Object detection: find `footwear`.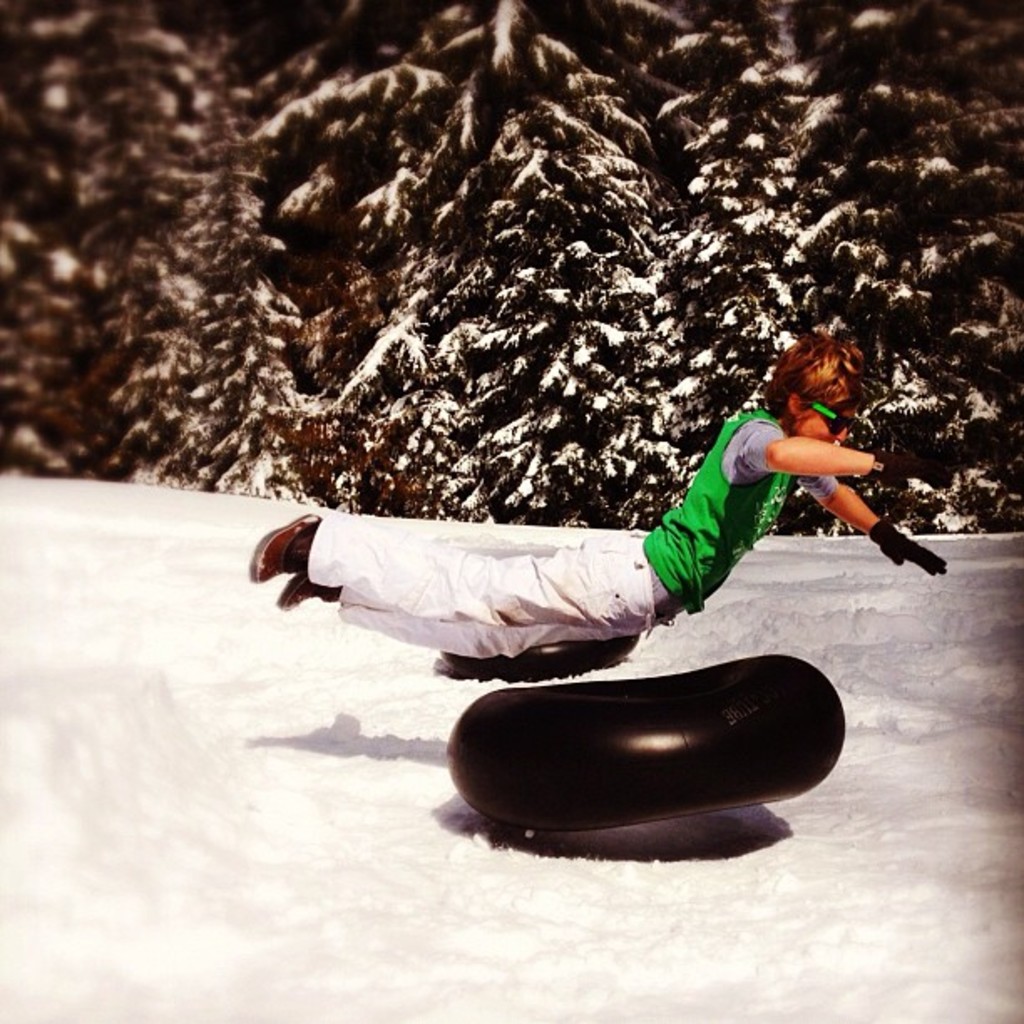
256, 512, 320, 579.
